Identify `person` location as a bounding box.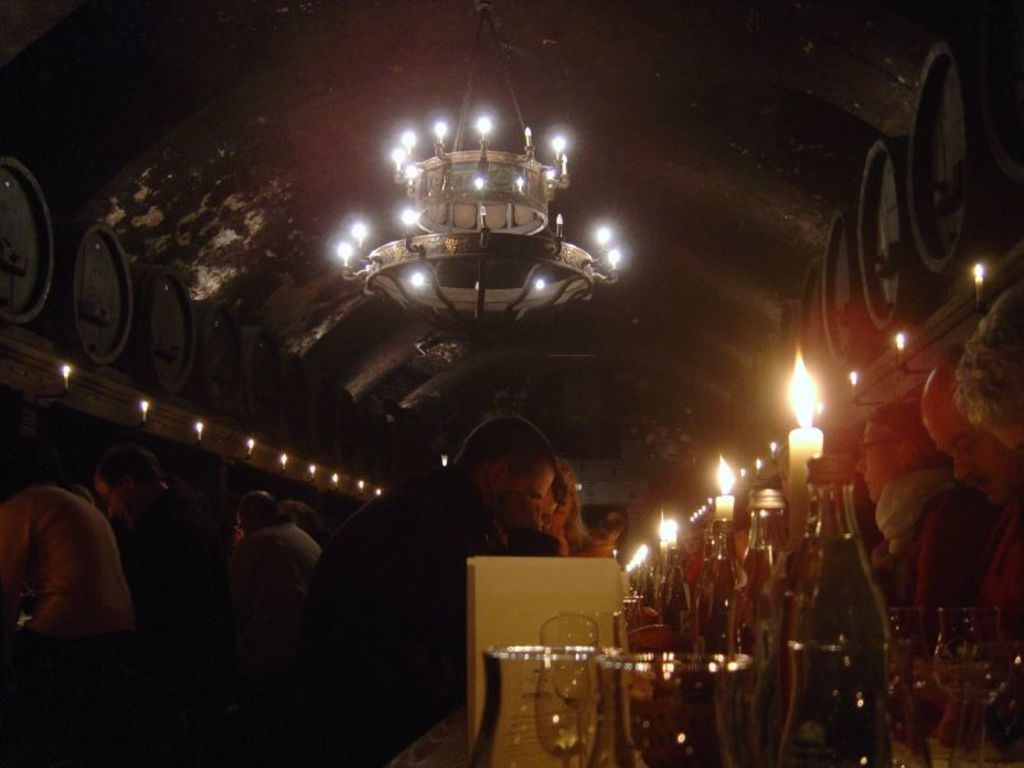
[552, 456, 594, 561].
